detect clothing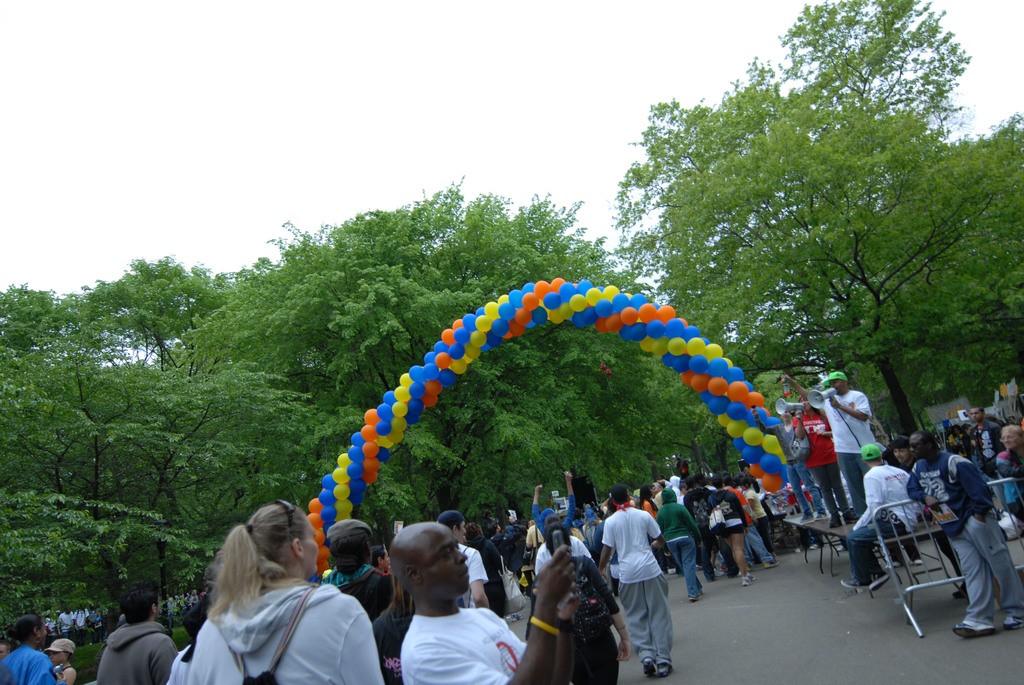
select_region(792, 407, 846, 518)
